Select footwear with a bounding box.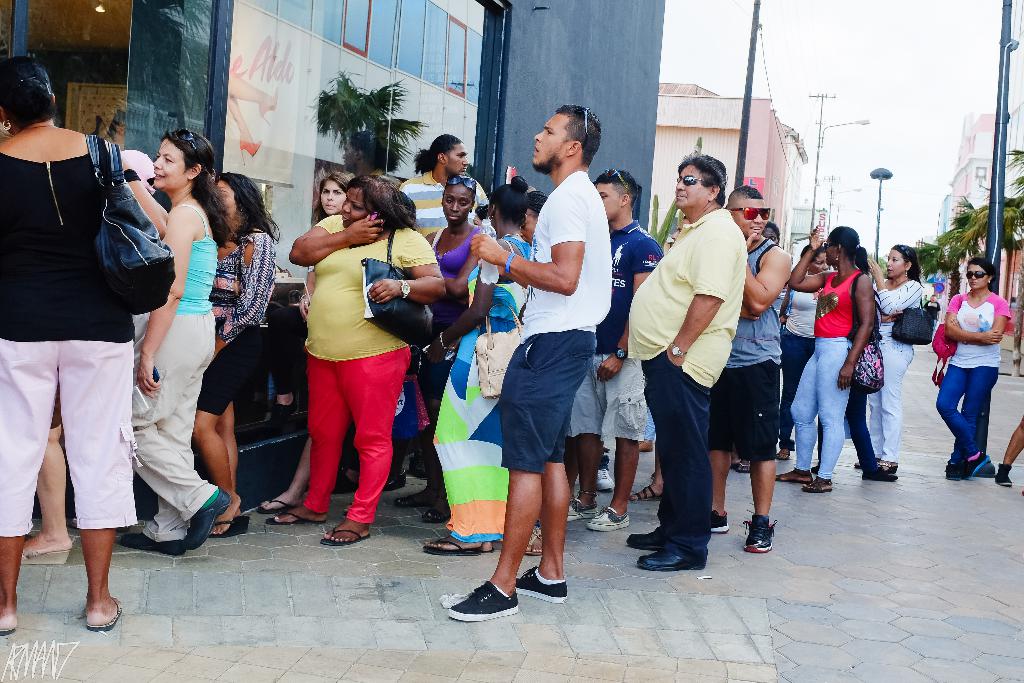
detection(515, 563, 569, 606).
